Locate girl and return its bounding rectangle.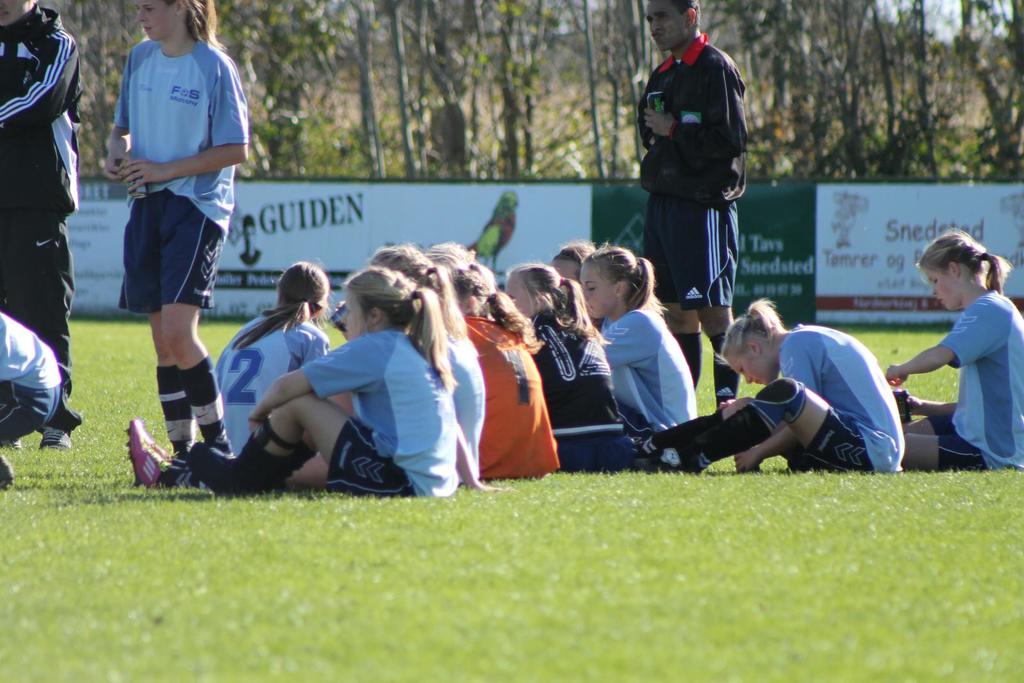
<box>504,259,632,472</box>.
